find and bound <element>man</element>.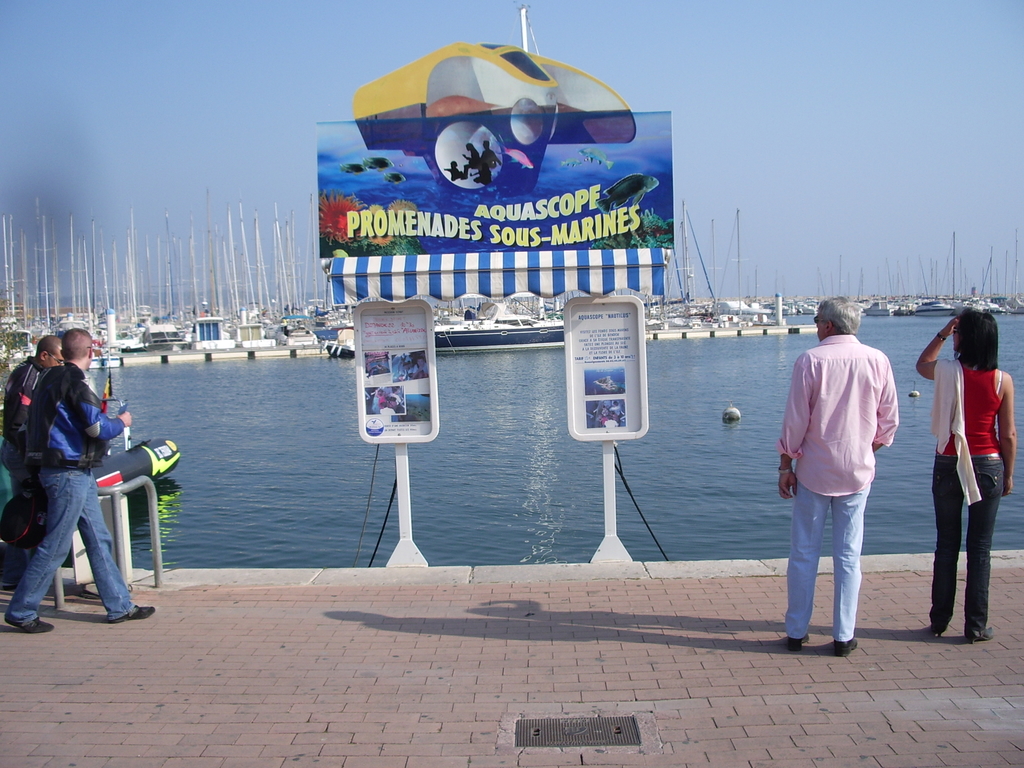
Bound: bbox=[1, 326, 154, 633].
